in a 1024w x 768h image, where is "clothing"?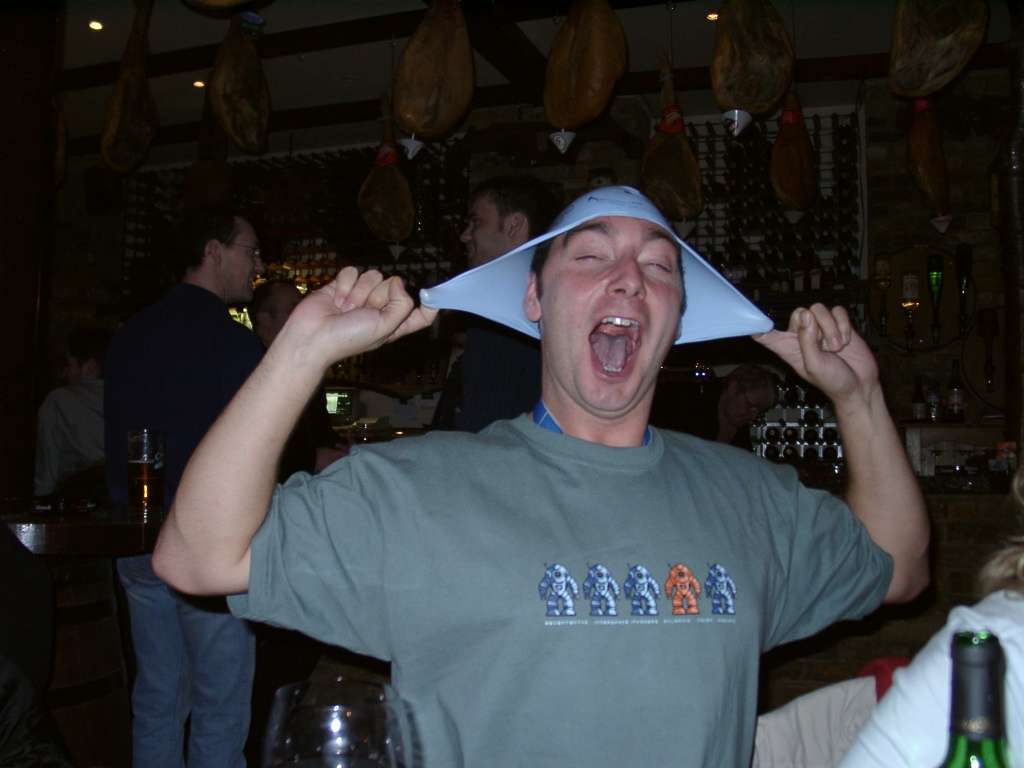
left=215, top=392, right=875, bottom=767.
